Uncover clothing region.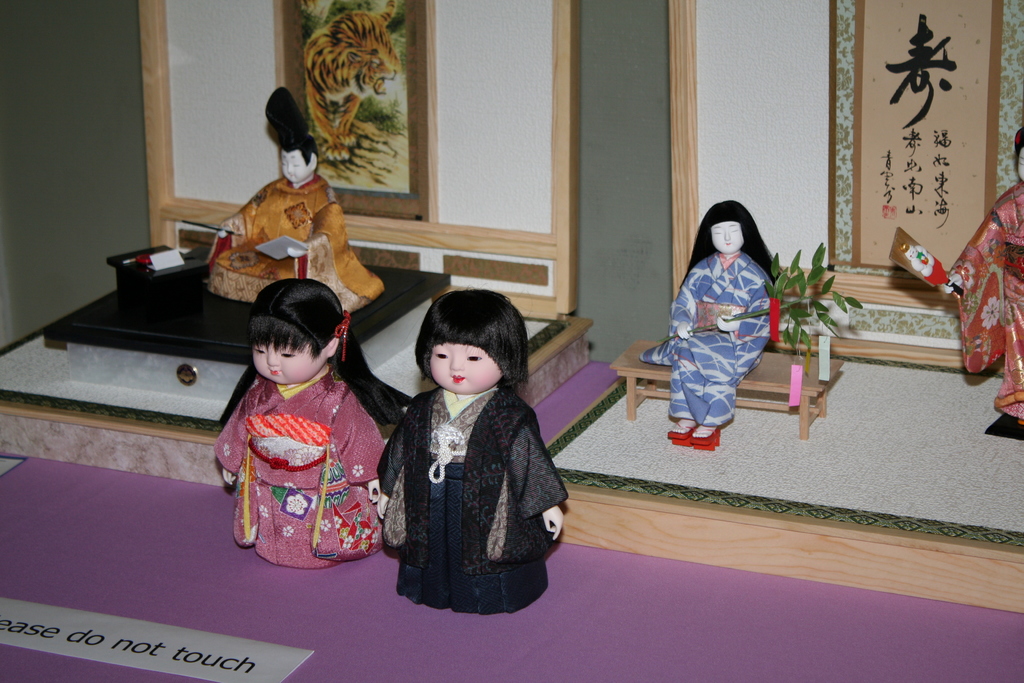
Uncovered: region(931, 169, 1023, 429).
